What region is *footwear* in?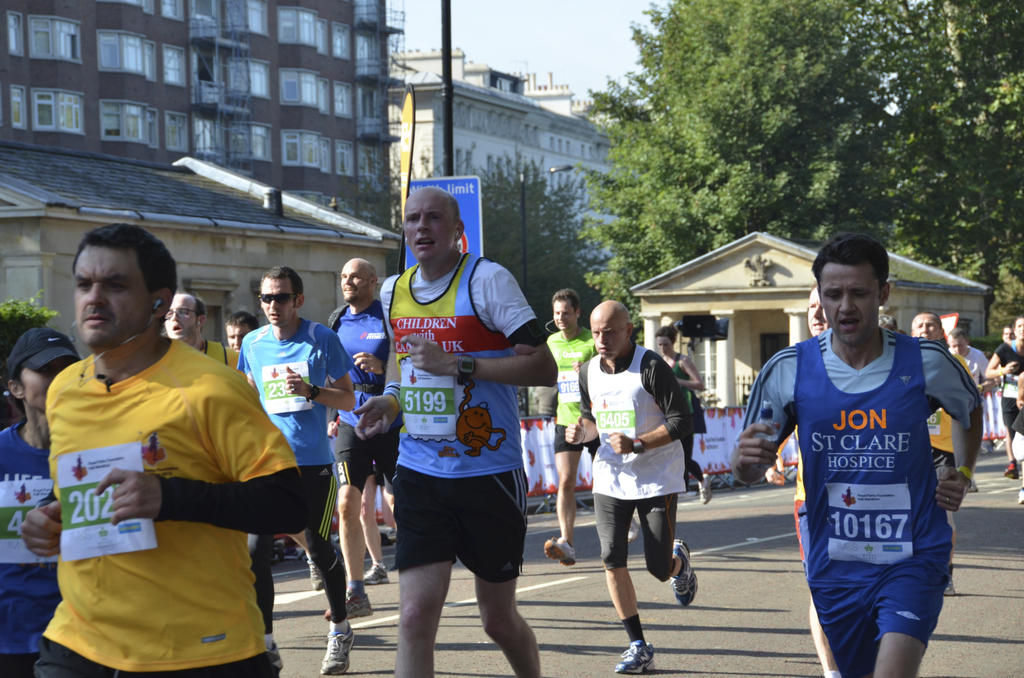
select_region(321, 629, 351, 677).
